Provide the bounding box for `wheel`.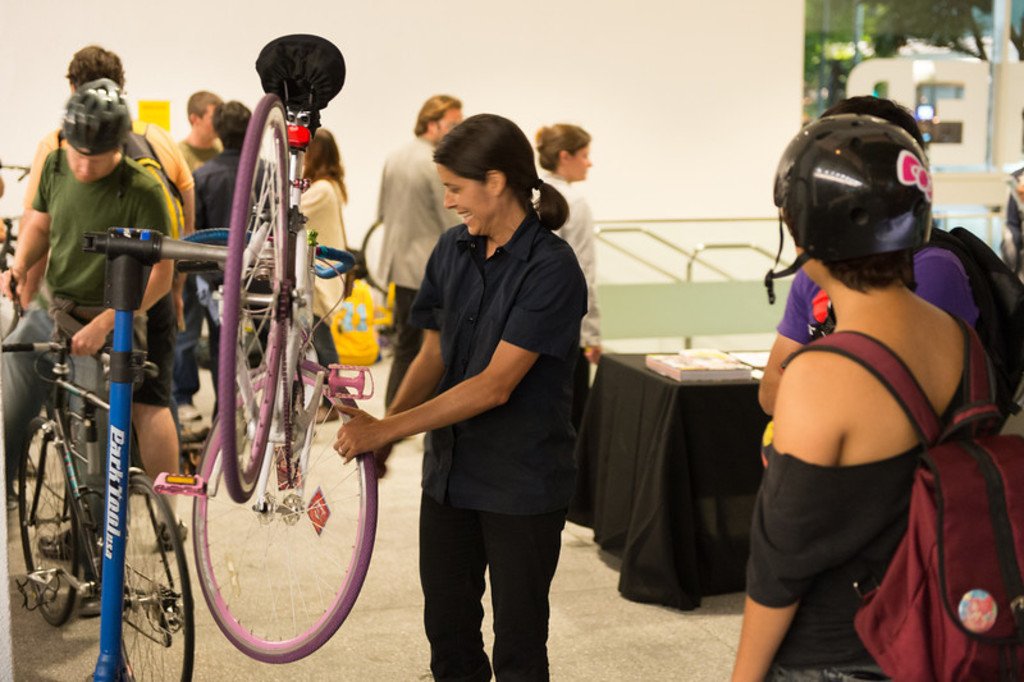
(x1=219, y1=93, x2=291, y2=502).
